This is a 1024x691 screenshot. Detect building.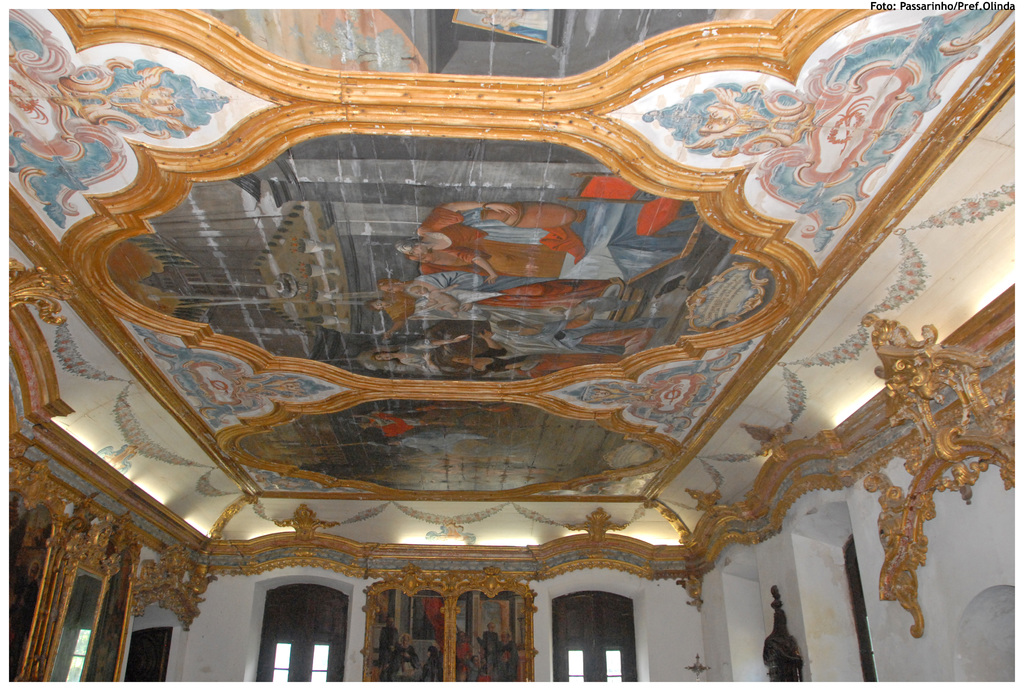
l=6, t=1, r=1015, b=685.
